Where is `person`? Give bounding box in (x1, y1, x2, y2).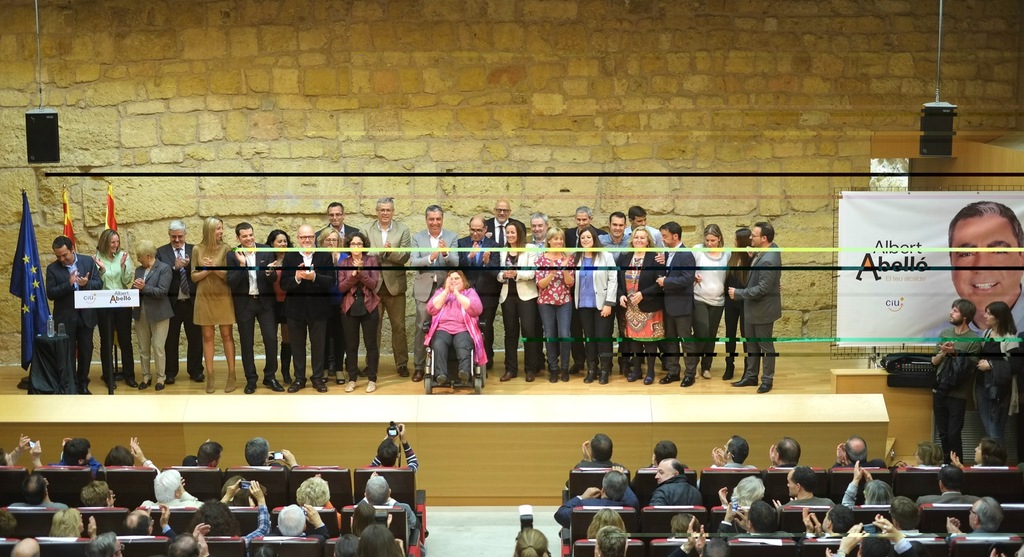
(573, 433, 624, 476).
